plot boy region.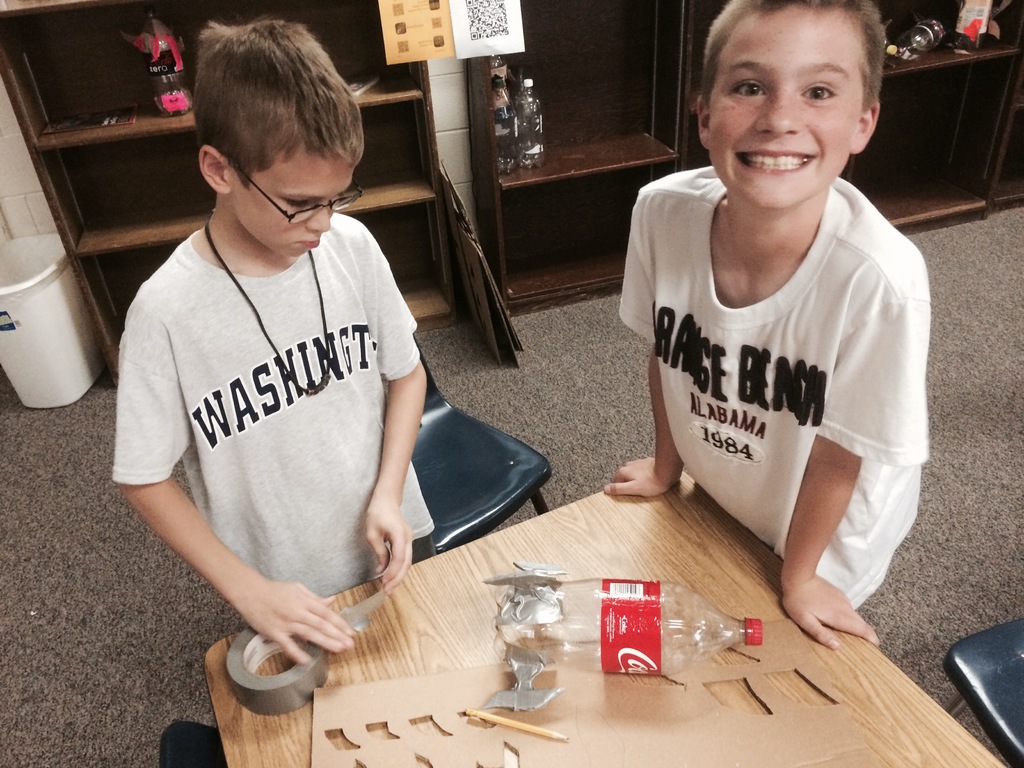
Plotted at region(602, 2, 931, 648).
